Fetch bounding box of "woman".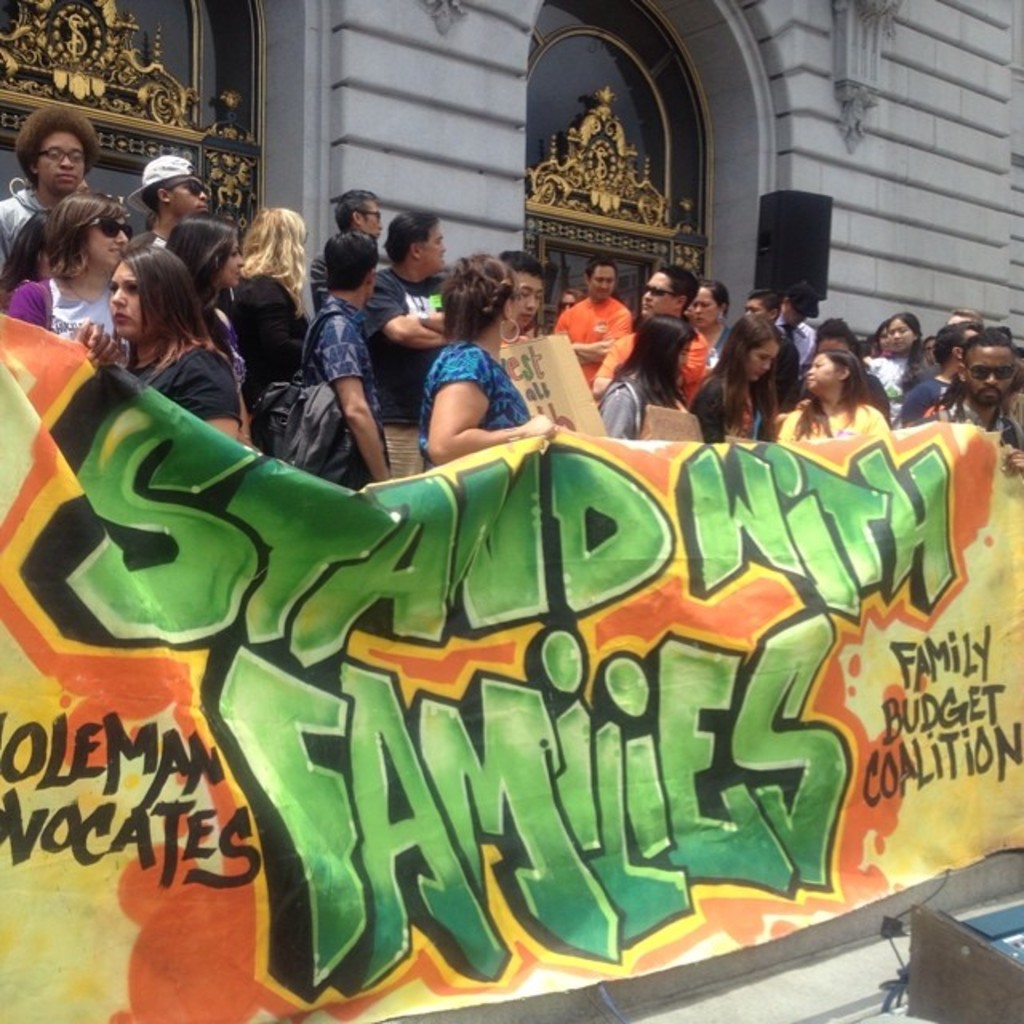
Bbox: Rect(869, 314, 931, 418).
